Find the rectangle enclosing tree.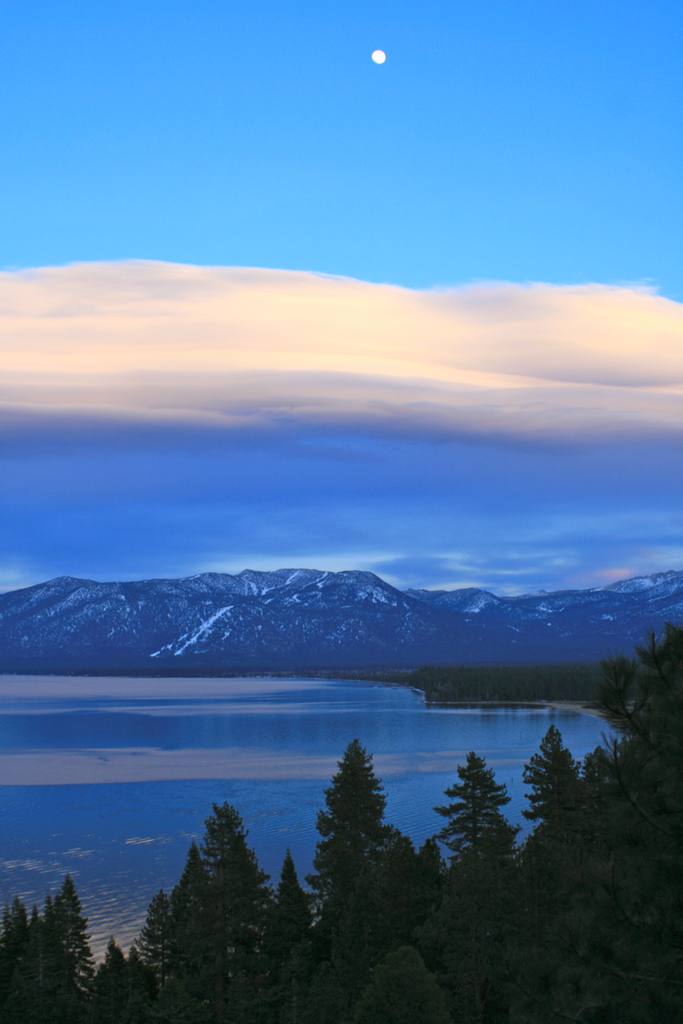
[54,879,90,987].
